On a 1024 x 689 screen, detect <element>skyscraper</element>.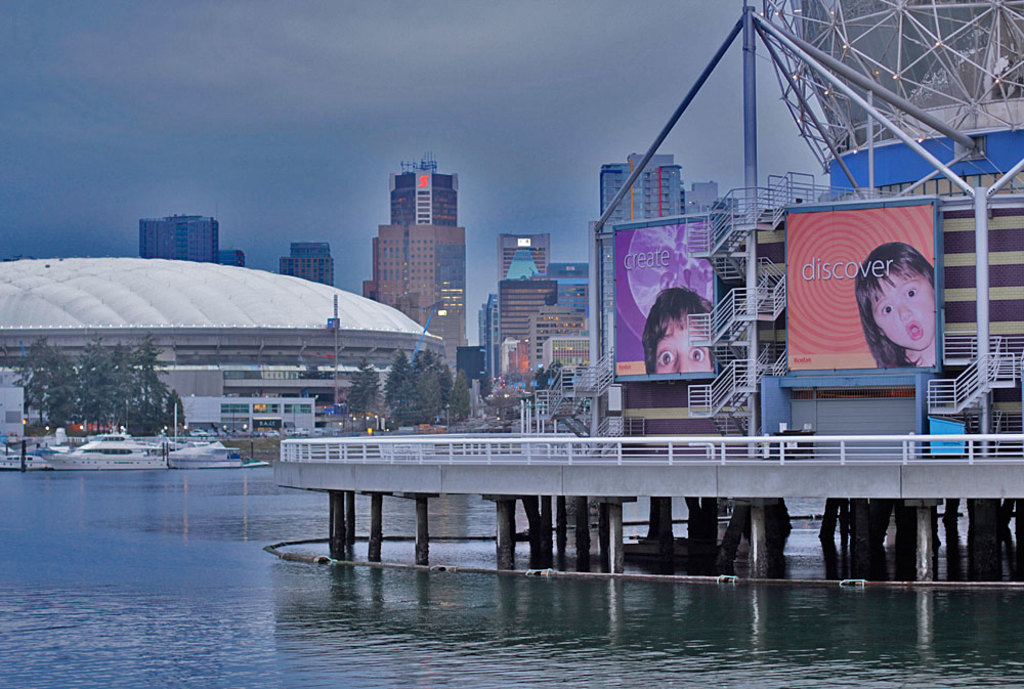
region(472, 293, 496, 388).
